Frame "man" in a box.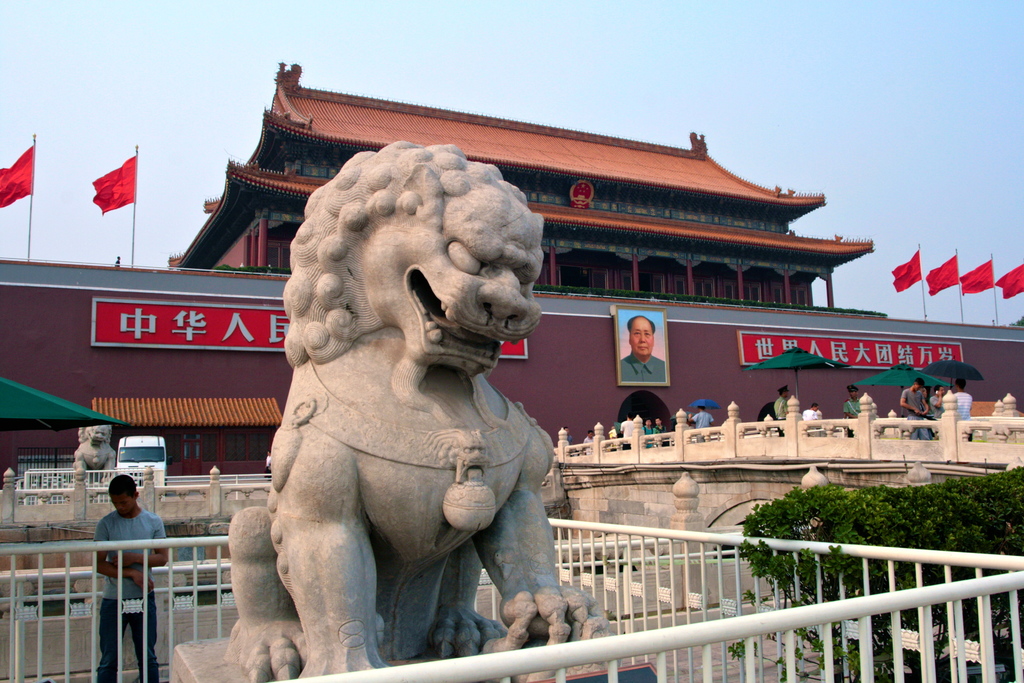
pyautogui.locateOnScreen(952, 377, 973, 441).
